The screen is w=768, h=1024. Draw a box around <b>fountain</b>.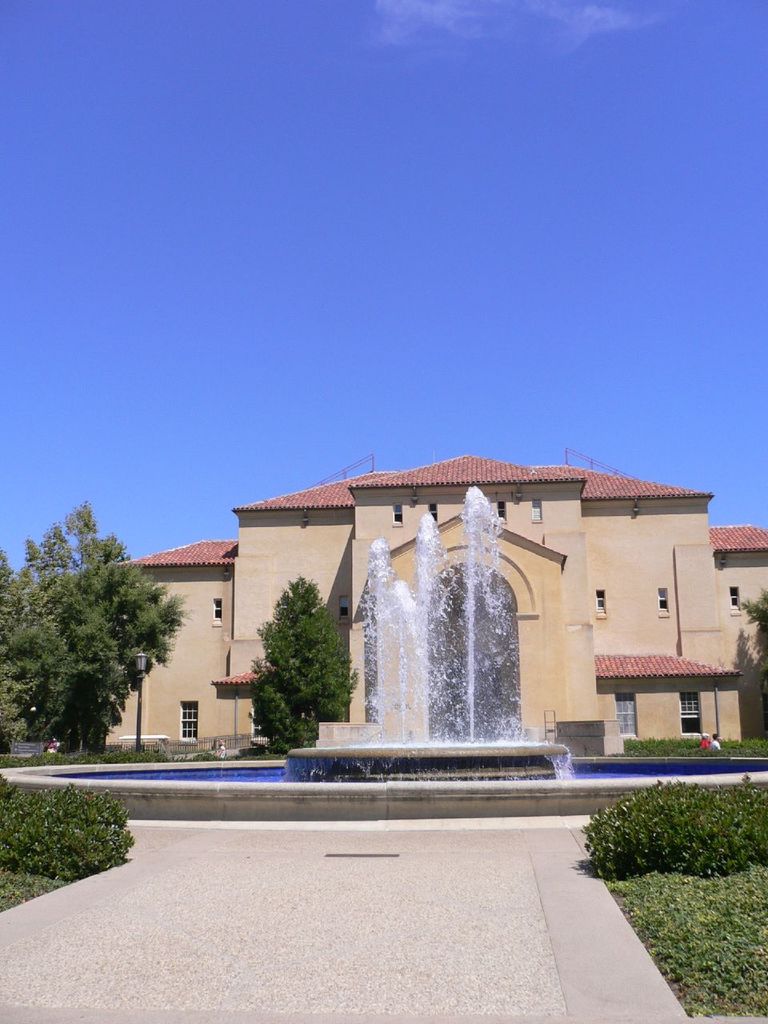
<region>334, 514, 565, 777</region>.
